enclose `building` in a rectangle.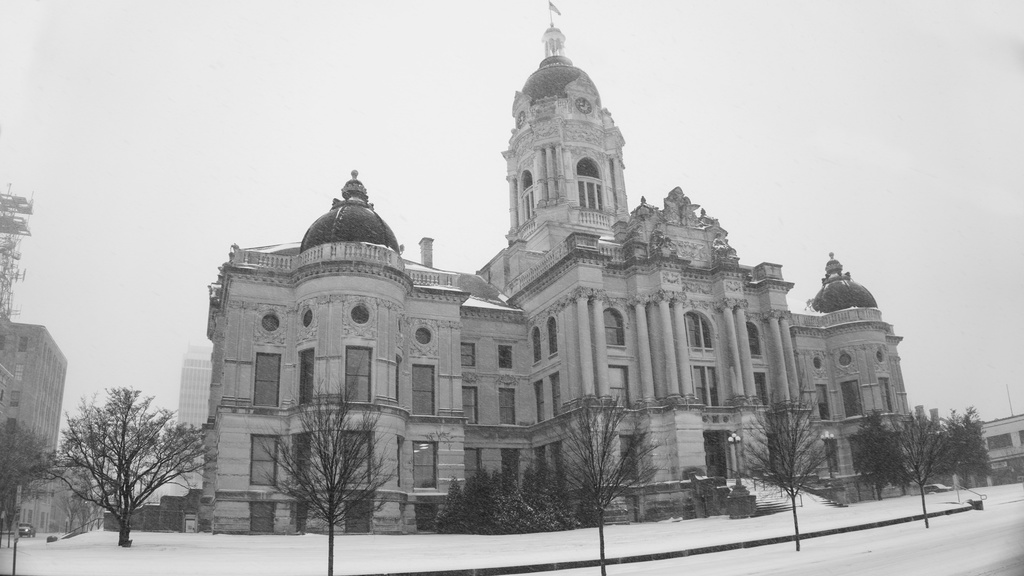
rect(4, 310, 96, 529).
